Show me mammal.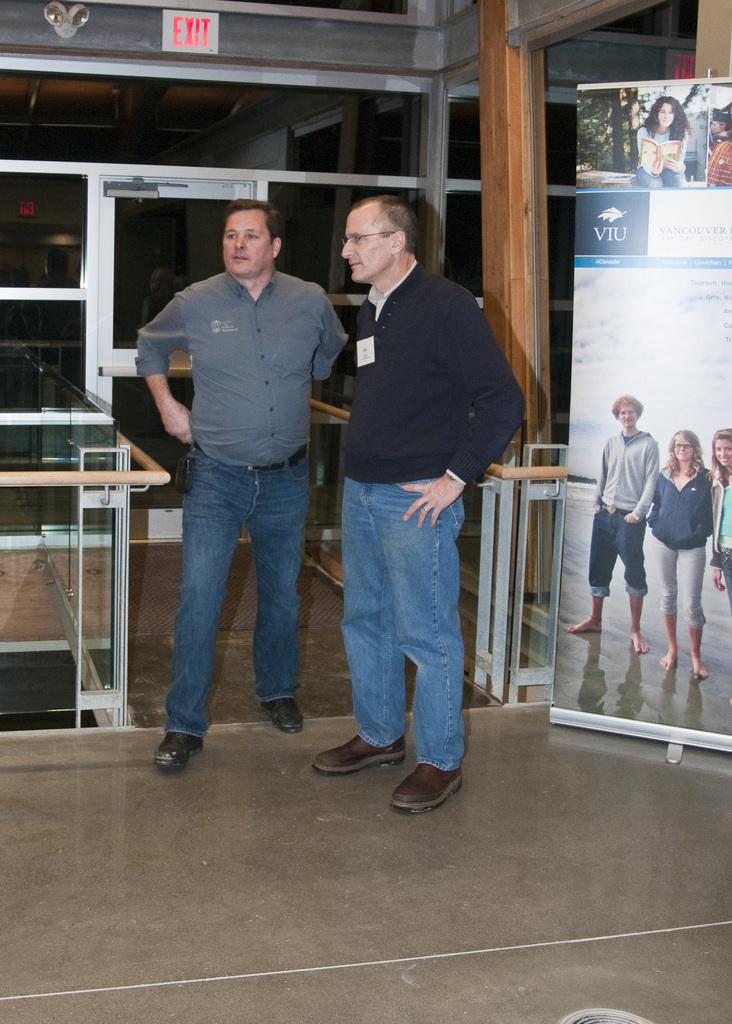
mammal is here: <bbox>631, 97, 695, 188</bbox>.
